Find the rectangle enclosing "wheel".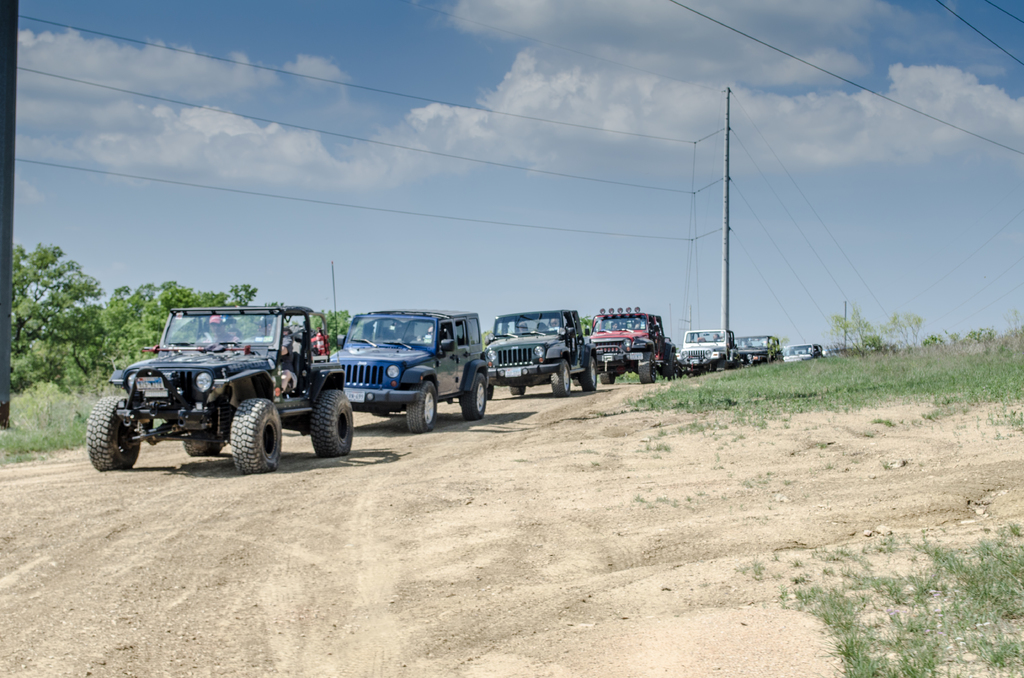
{"x1": 553, "y1": 357, "x2": 572, "y2": 398}.
